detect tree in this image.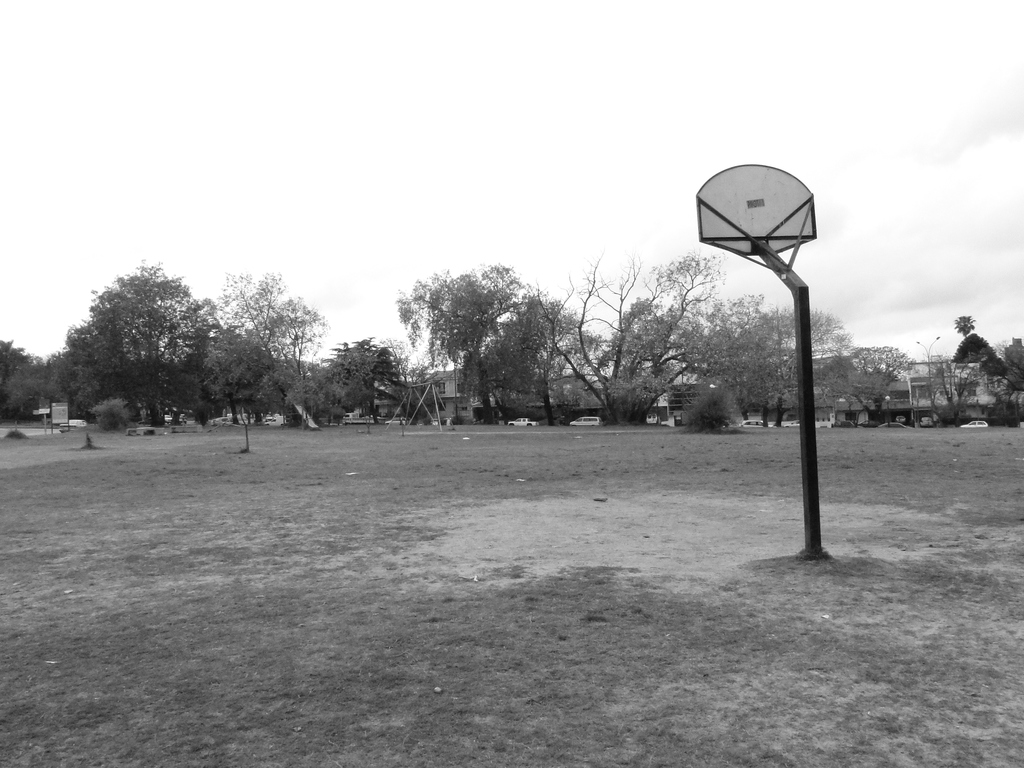
Detection: locate(42, 252, 393, 449).
